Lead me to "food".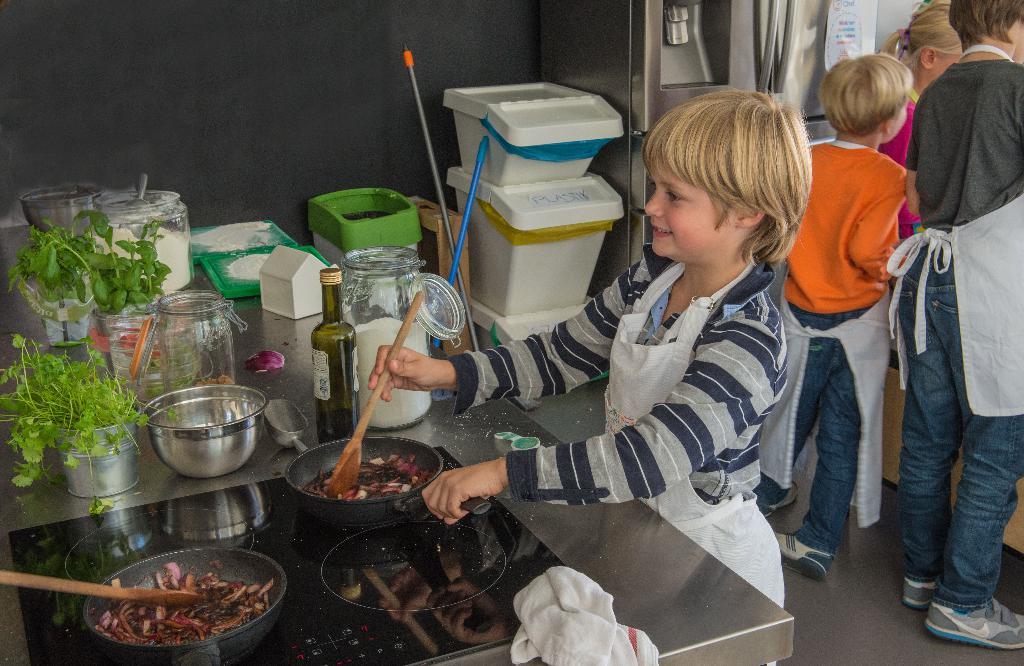
Lead to {"x1": 92, "y1": 555, "x2": 277, "y2": 645}.
